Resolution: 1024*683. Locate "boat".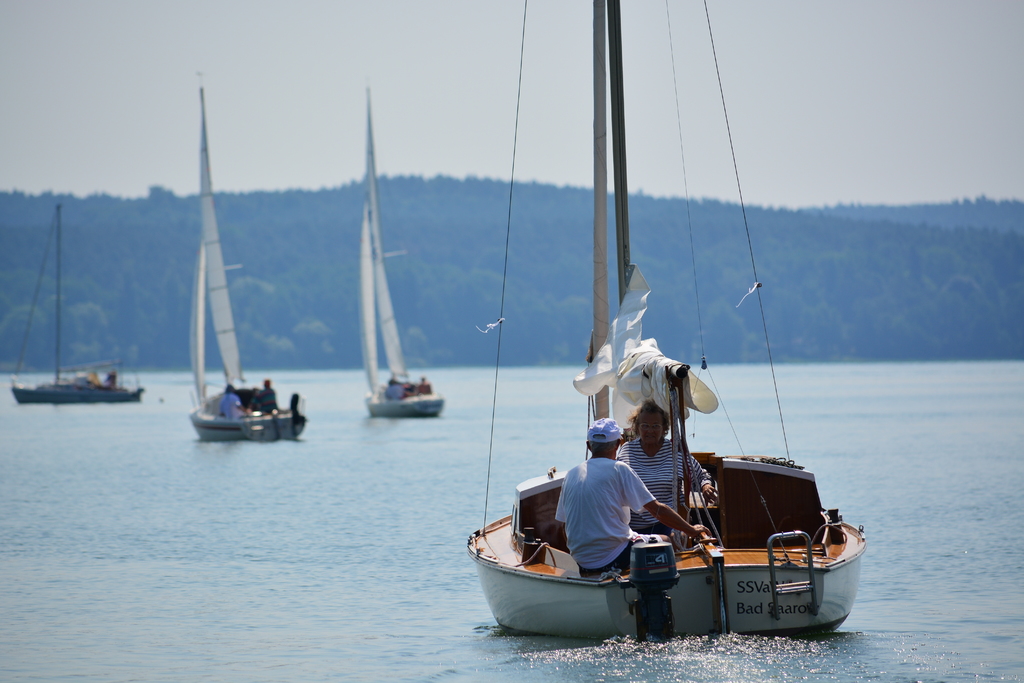
10, 198, 155, 409.
